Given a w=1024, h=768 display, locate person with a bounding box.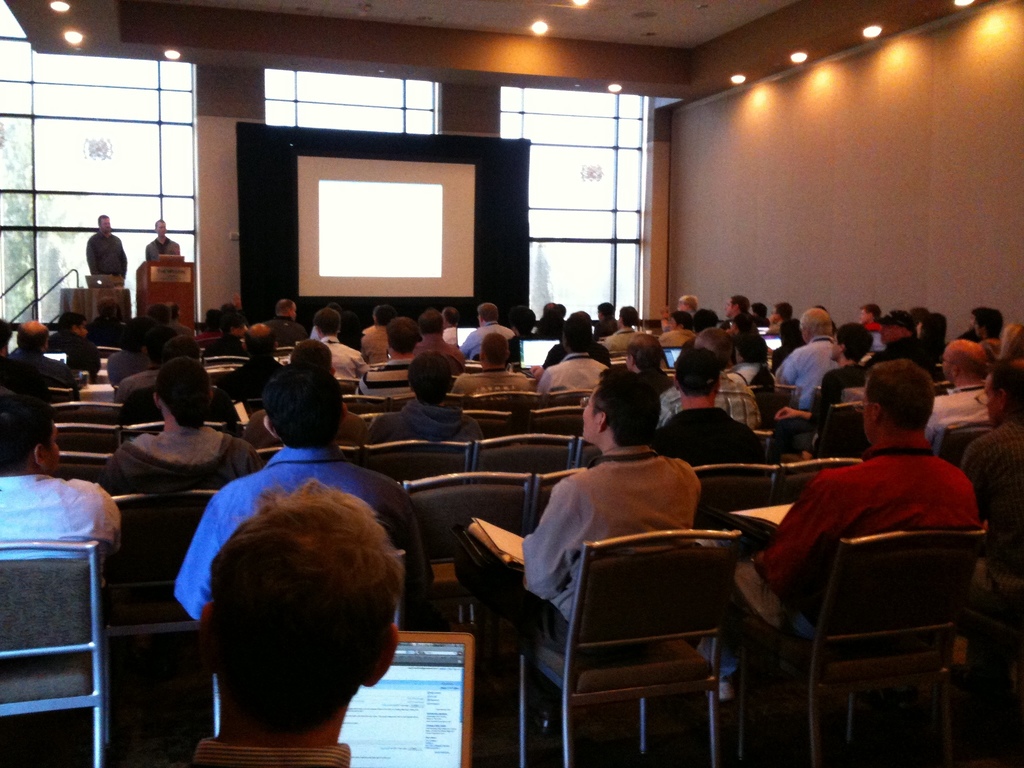
Located: box=[372, 355, 483, 446].
